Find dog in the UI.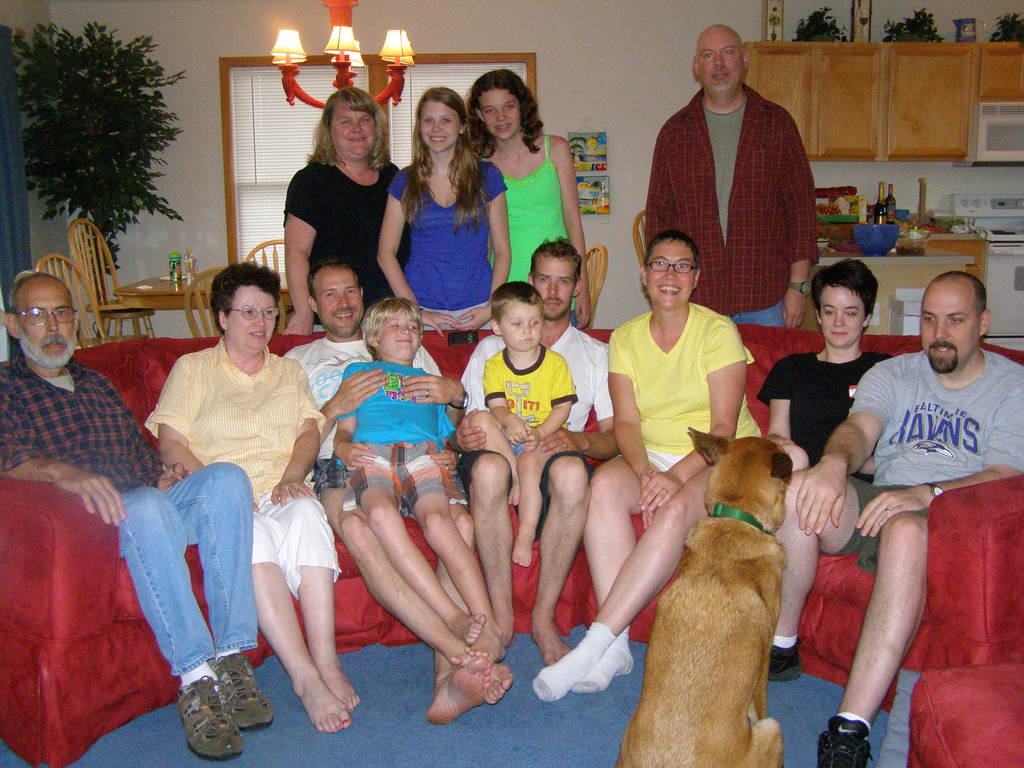
UI element at 613:424:794:767.
